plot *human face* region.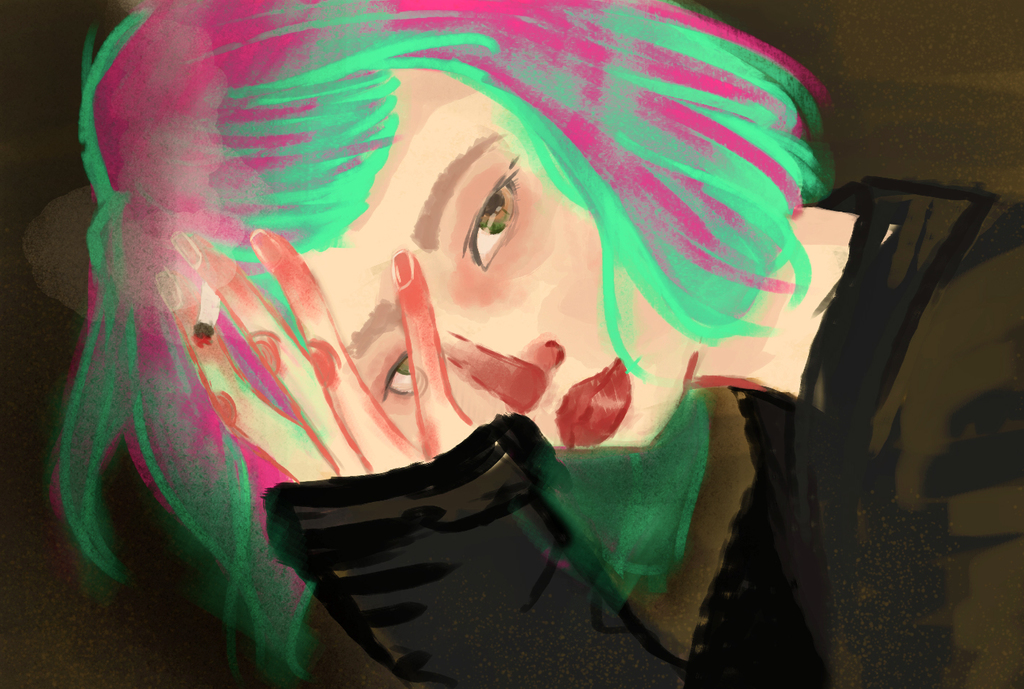
Plotted at x1=252 y1=66 x2=698 y2=456.
